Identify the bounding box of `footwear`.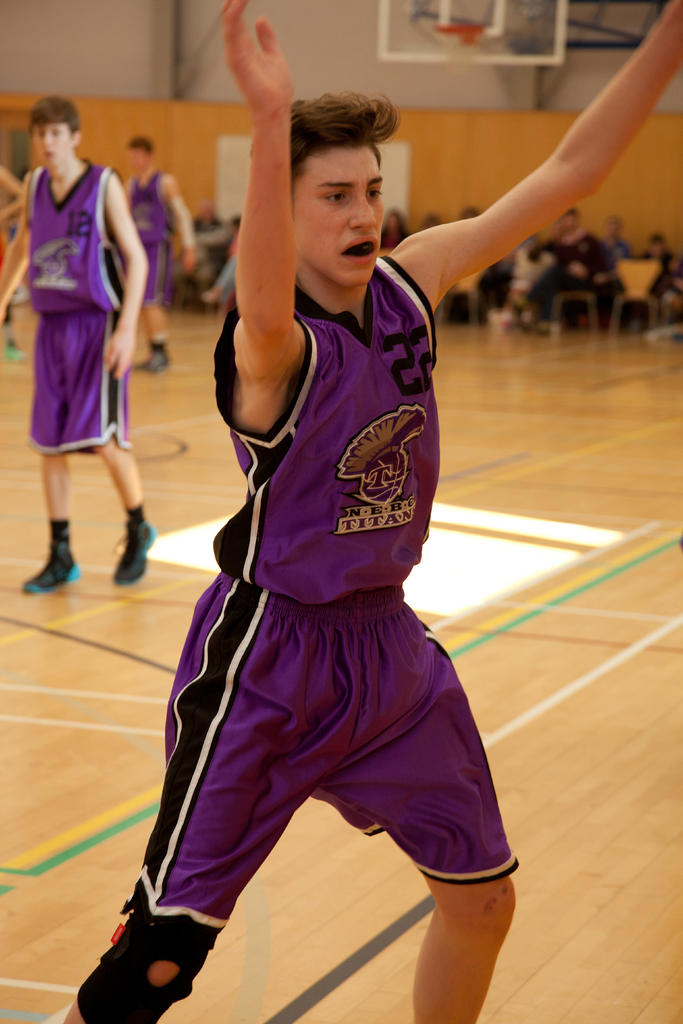
{"x1": 110, "y1": 522, "x2": 160, "y2": 583}.
